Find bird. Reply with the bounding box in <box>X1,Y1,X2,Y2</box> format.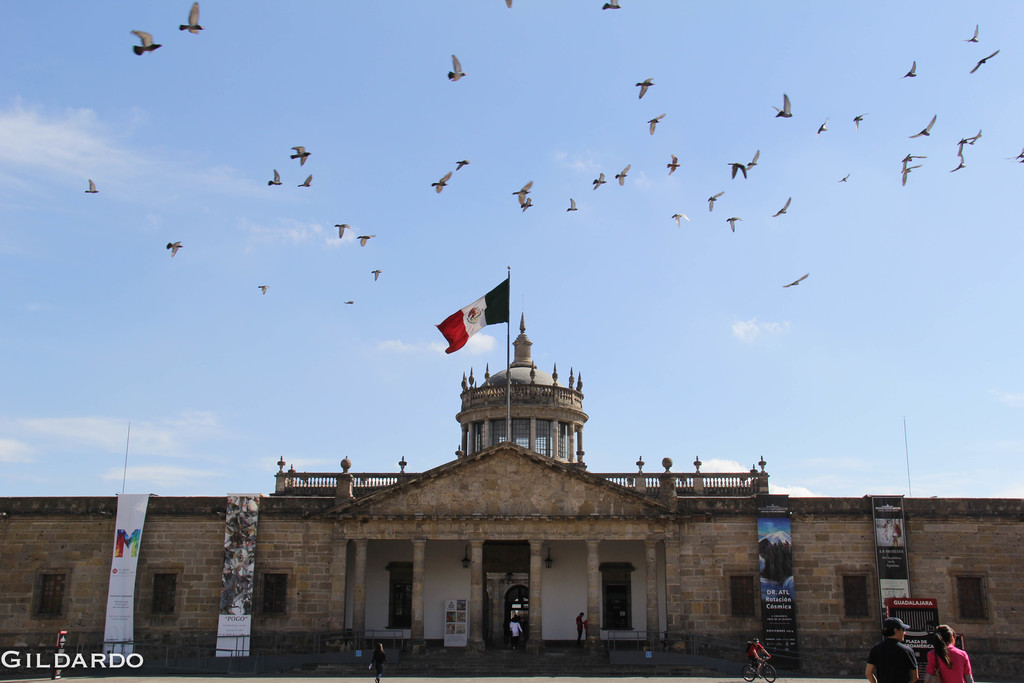
<box>294,172,314,193</box>.
